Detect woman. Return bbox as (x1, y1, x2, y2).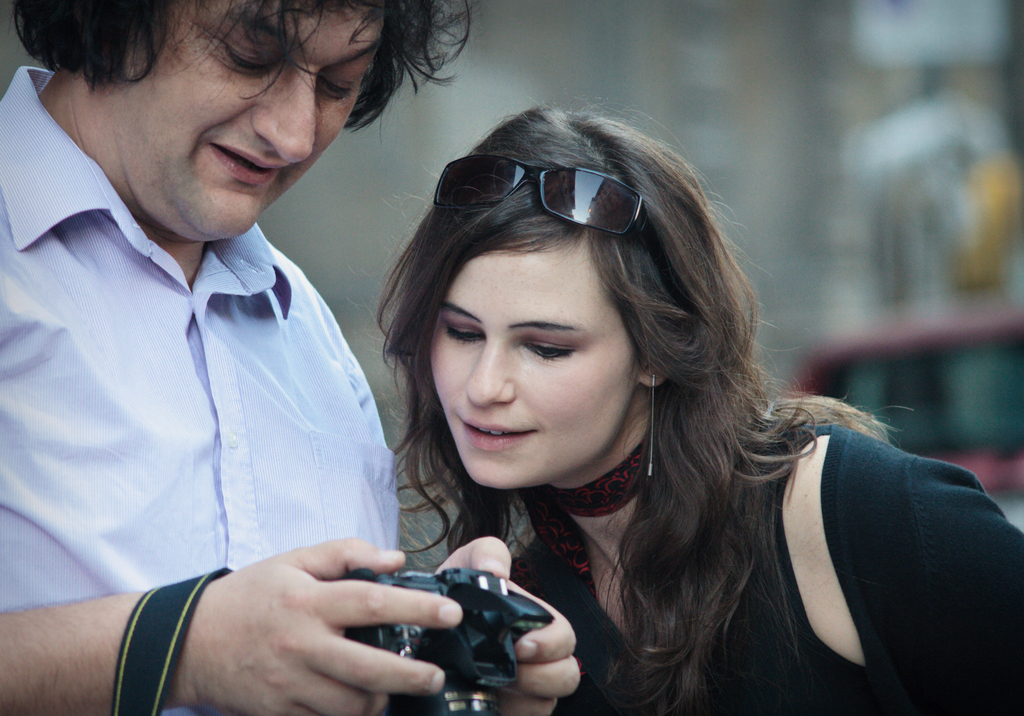
(267, 112, 970, 708).
